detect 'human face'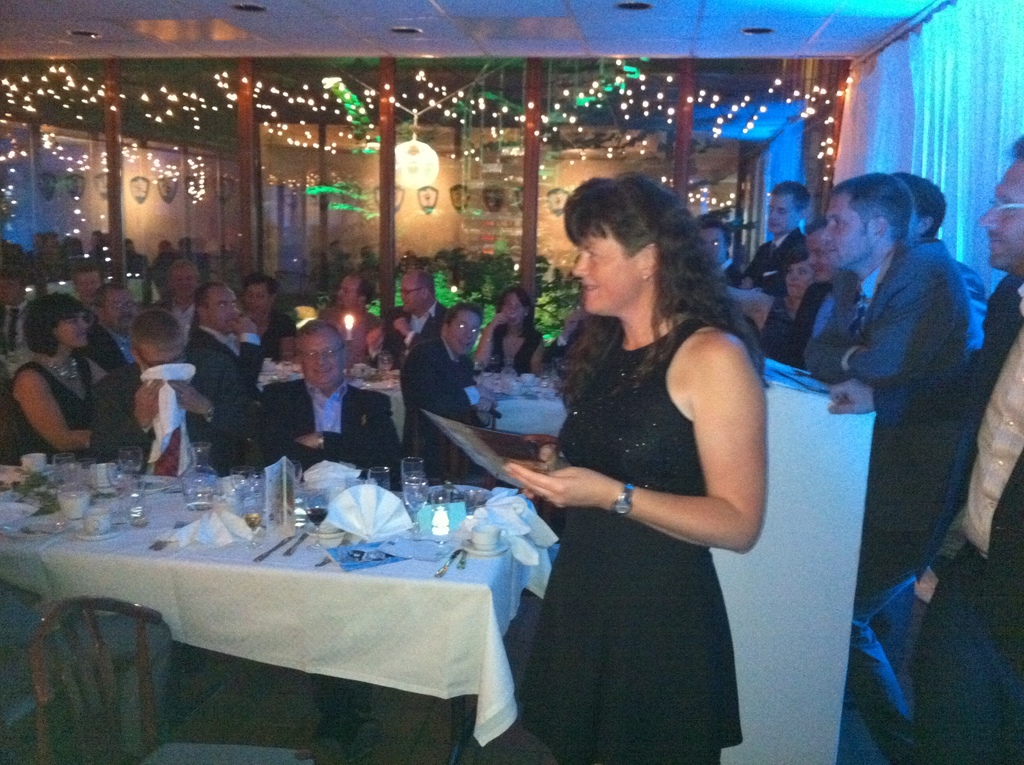
detection(337, 280, 359, 301)
